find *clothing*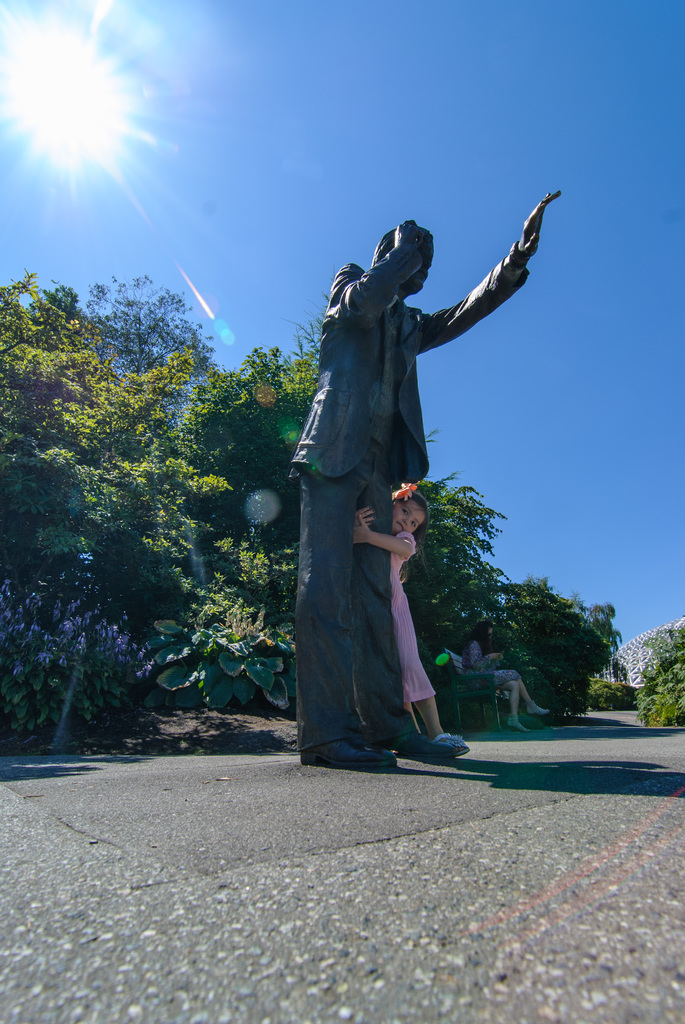
region(296, 252, 531, 756)
